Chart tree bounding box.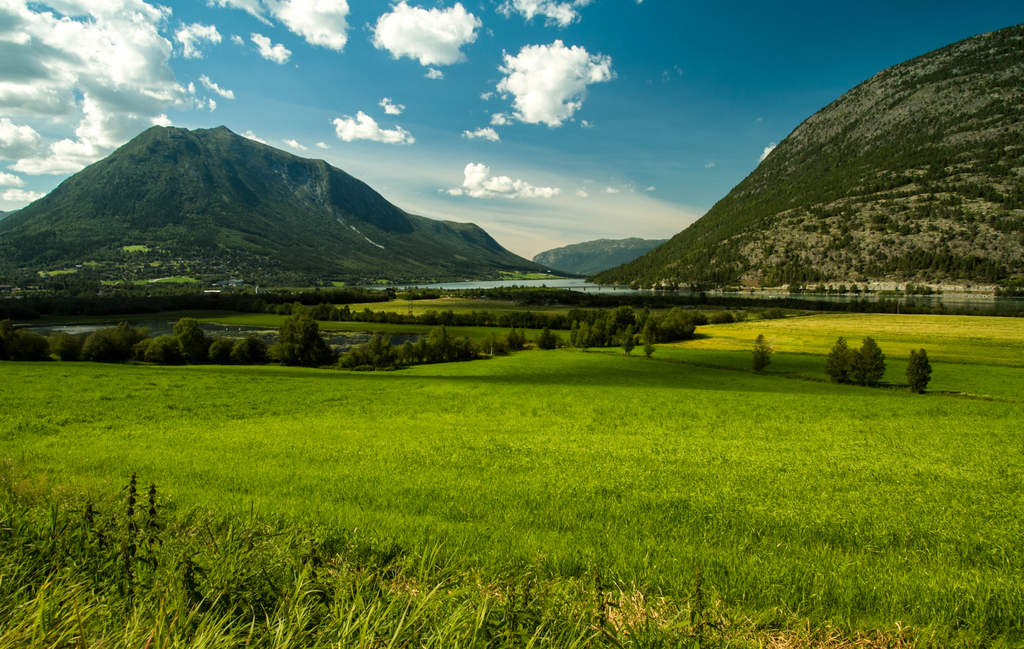
Charted: [910,344,936,395].
